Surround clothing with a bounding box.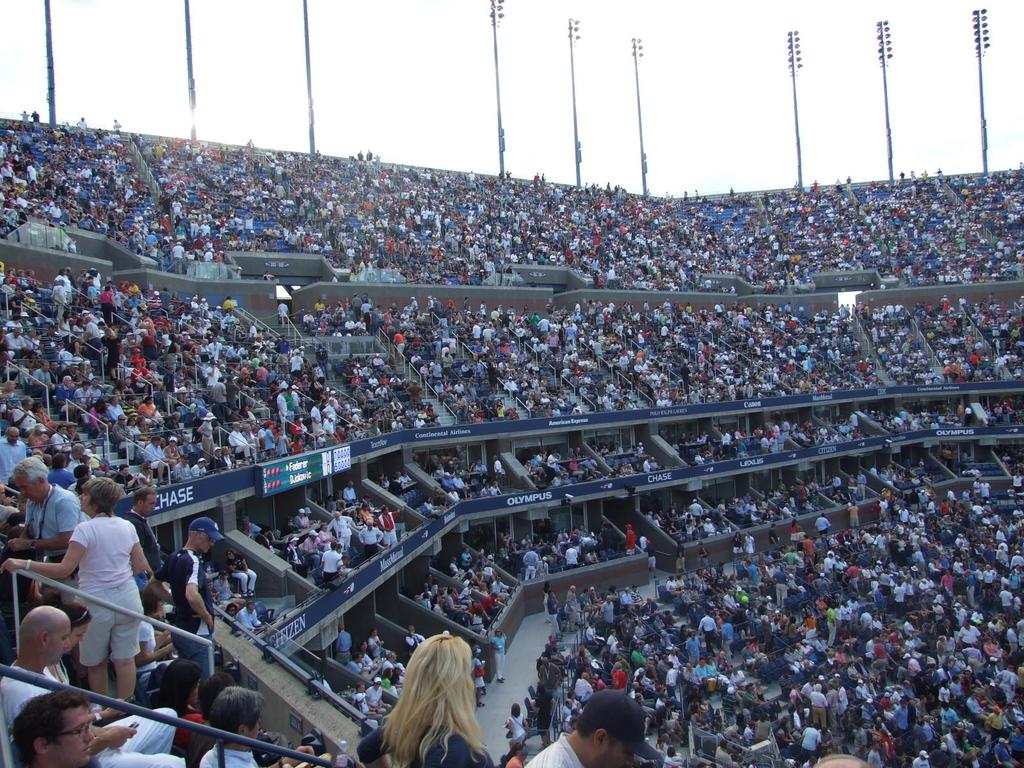
BBox(357, 731, 493, 767).
